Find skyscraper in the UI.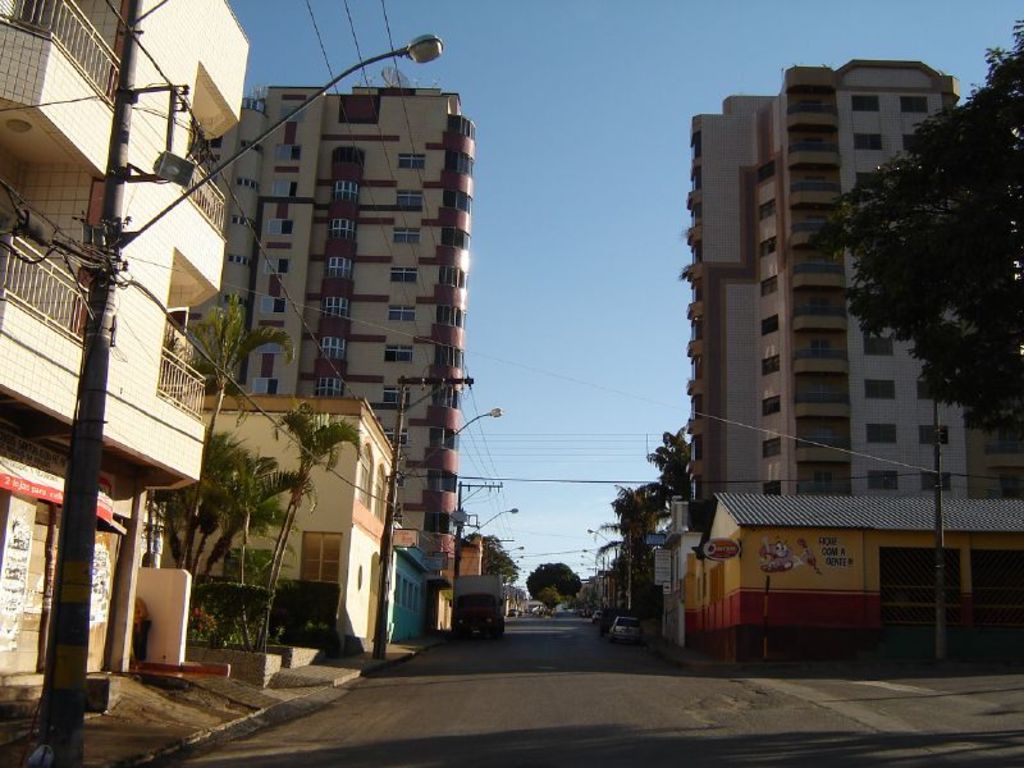
UI element at 687,60,1023,498.
